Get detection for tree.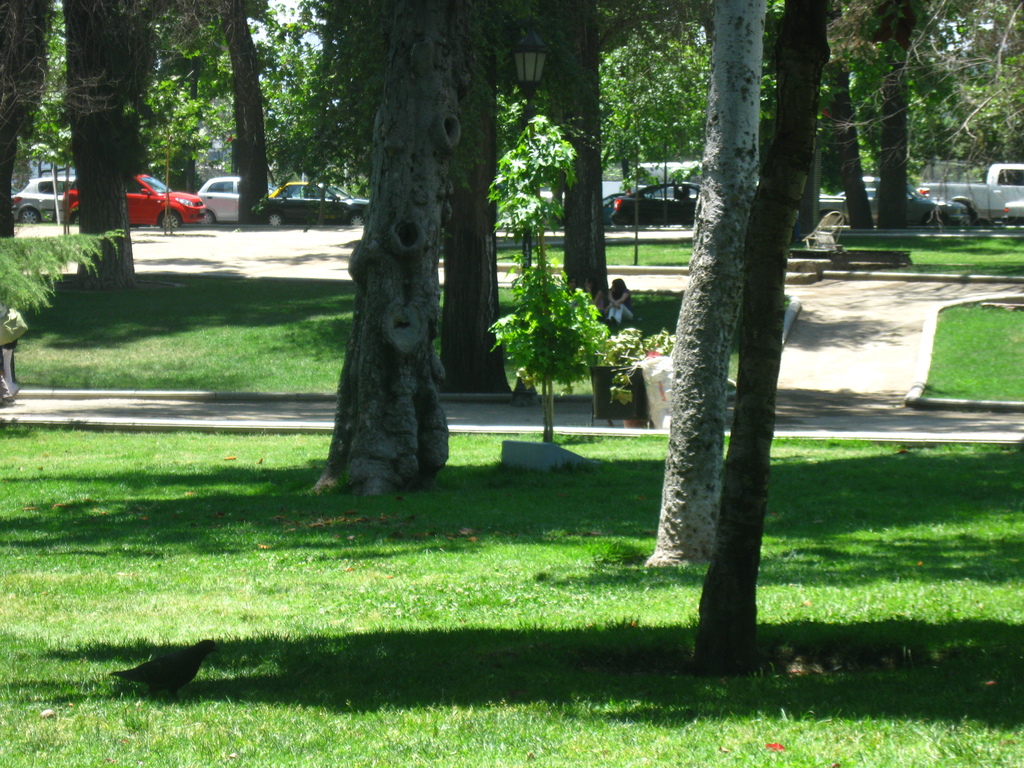
Detection: crop(662, 0, 841, 712).
